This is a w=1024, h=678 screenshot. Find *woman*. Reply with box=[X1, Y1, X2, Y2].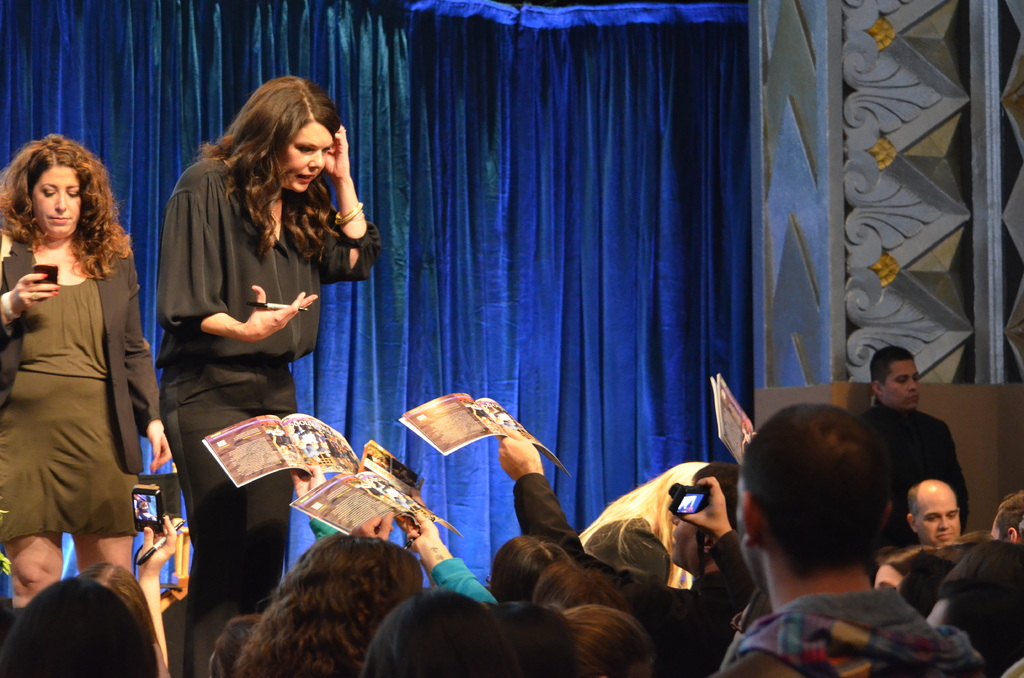
box=[159, 74, 381, 677].
